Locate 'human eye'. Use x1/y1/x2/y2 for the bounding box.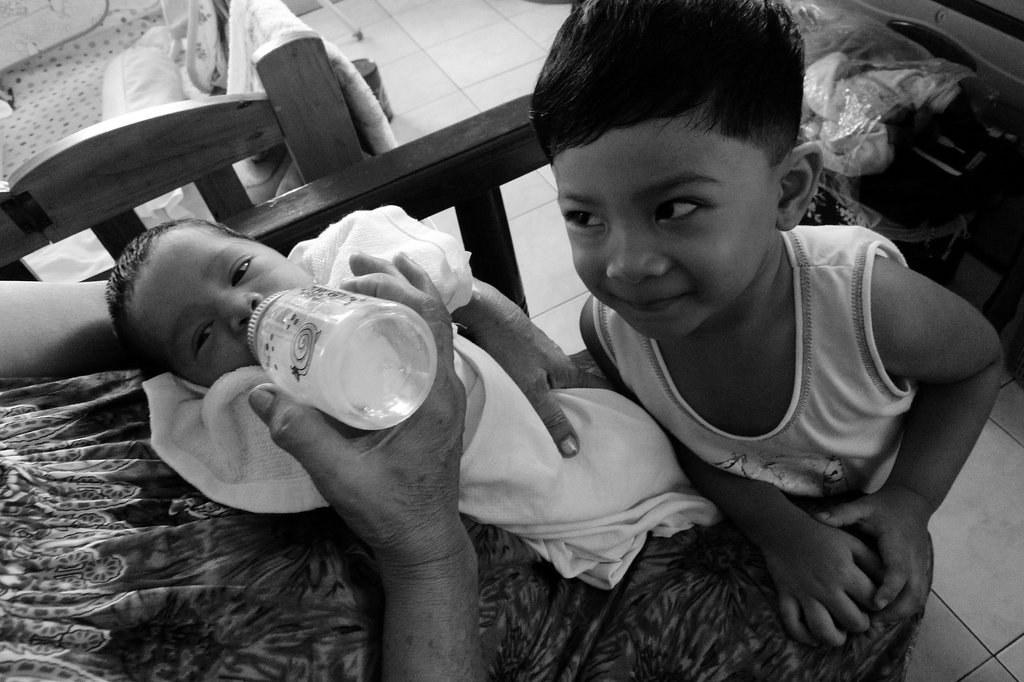
653/190/712/229.
